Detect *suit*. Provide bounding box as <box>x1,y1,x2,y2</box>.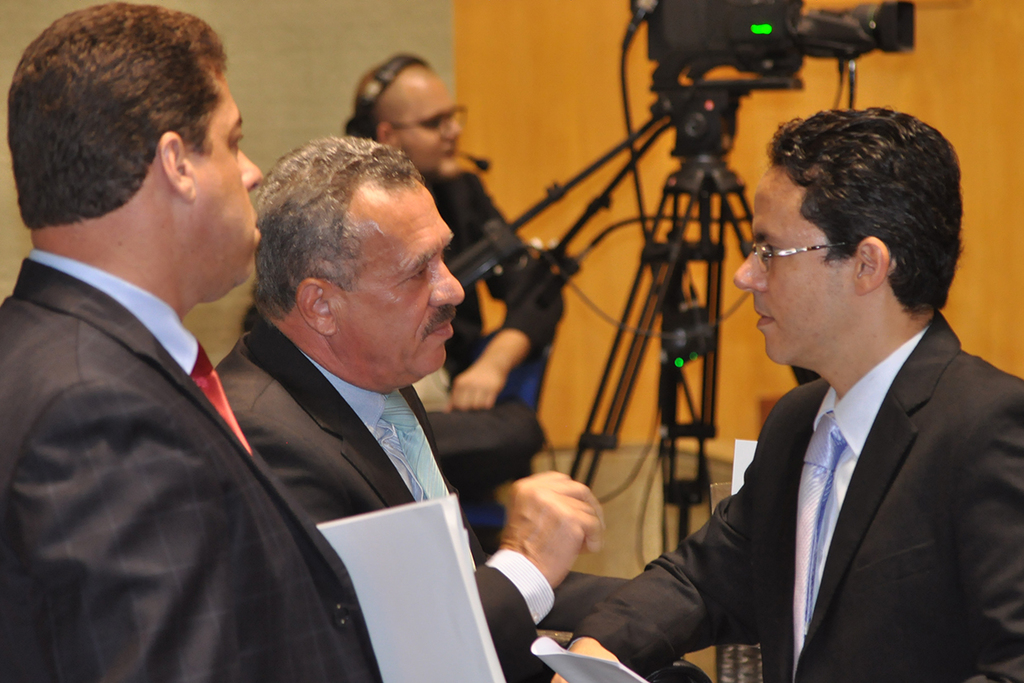
<box>0,245,385,682</box>.
